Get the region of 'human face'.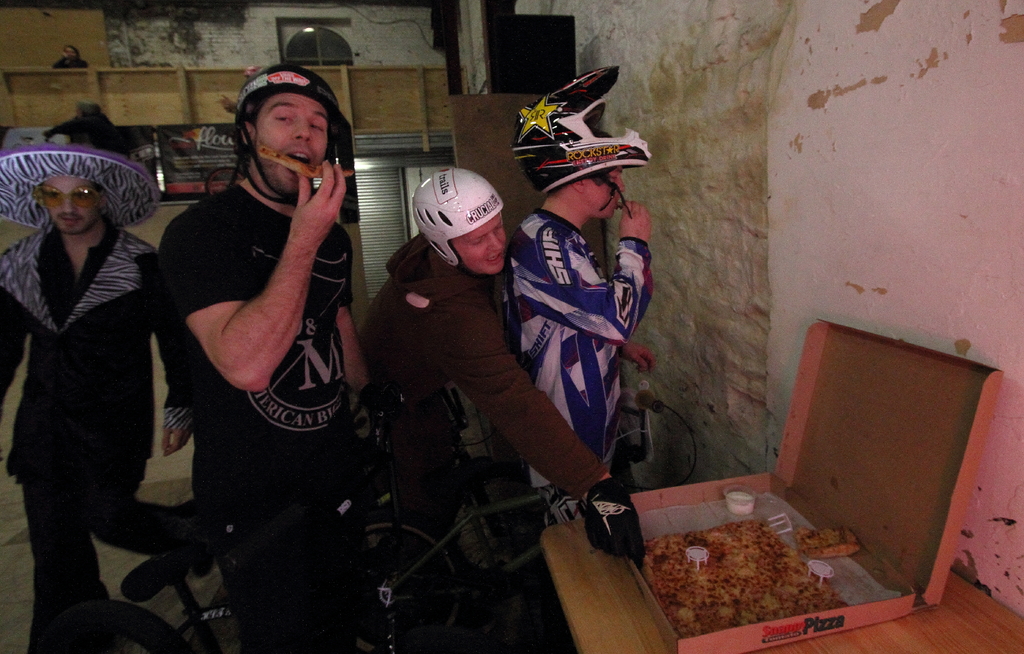
region(35, 175, 97, 232).
